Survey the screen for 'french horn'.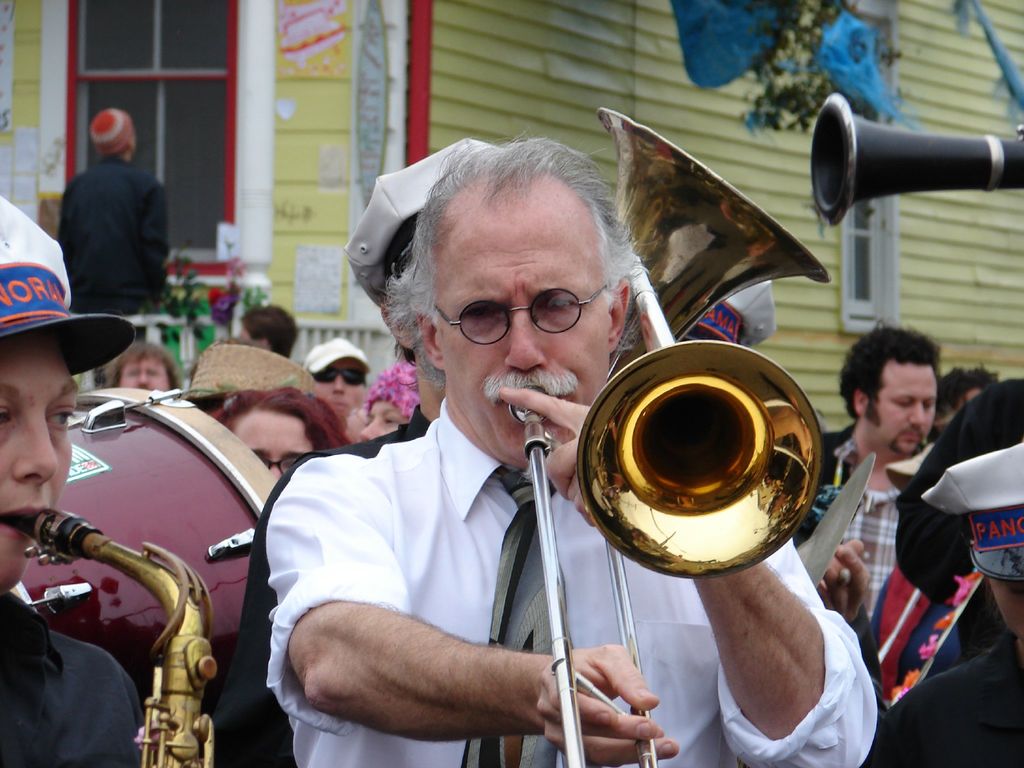
Survey found: left=9, top=495, right=221, bottom=767.
